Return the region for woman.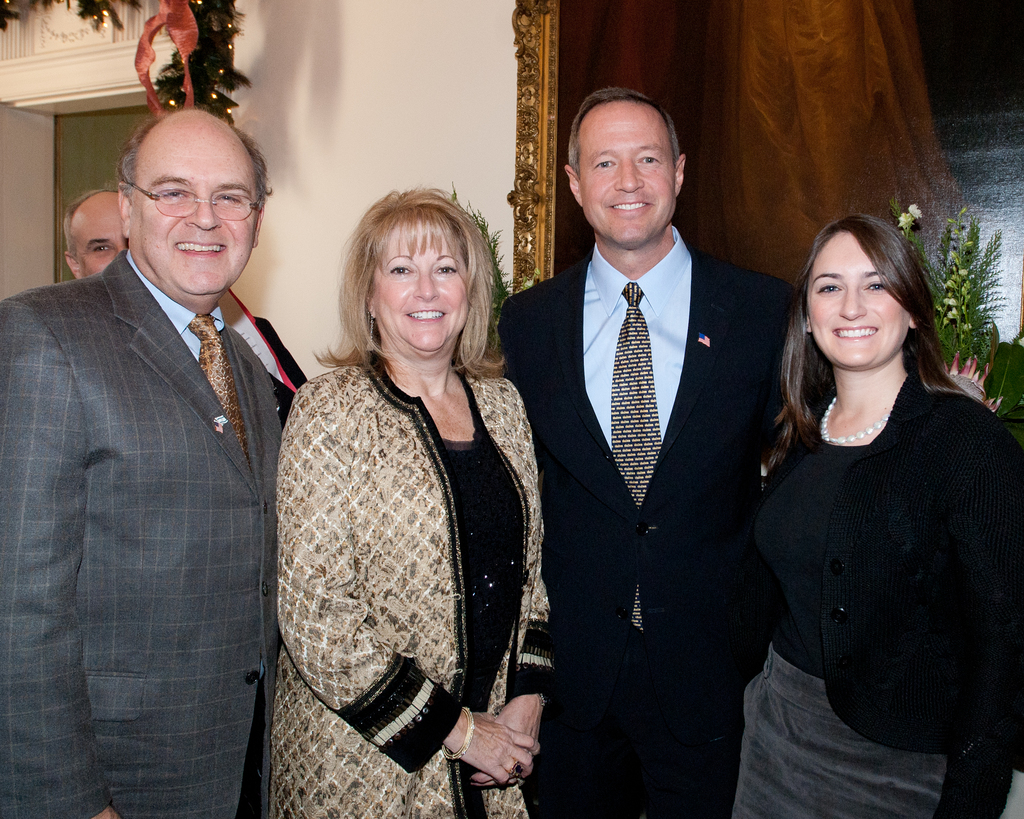
l=723, t=215, r=1023, b=818.
